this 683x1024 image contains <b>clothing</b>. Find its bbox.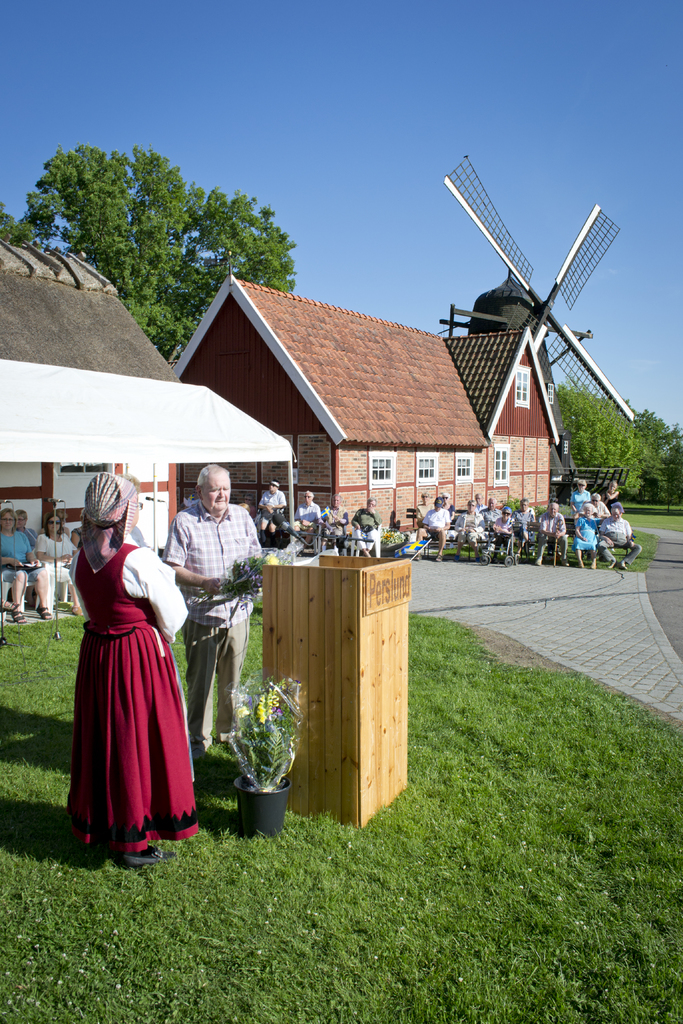
{"left": 0, "top": 527, "right": 37, "bottom": 591}.
